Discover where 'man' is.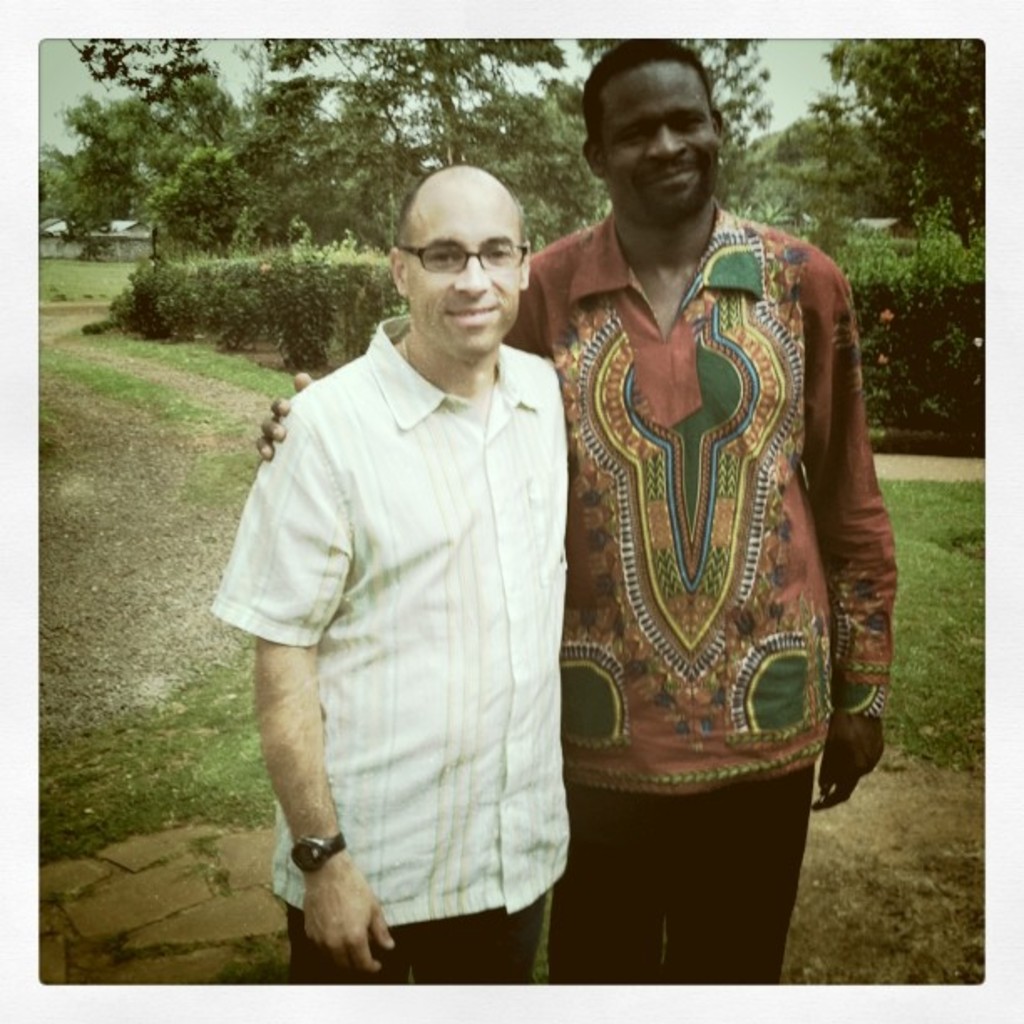
Discovered at 211 164 569 984.
